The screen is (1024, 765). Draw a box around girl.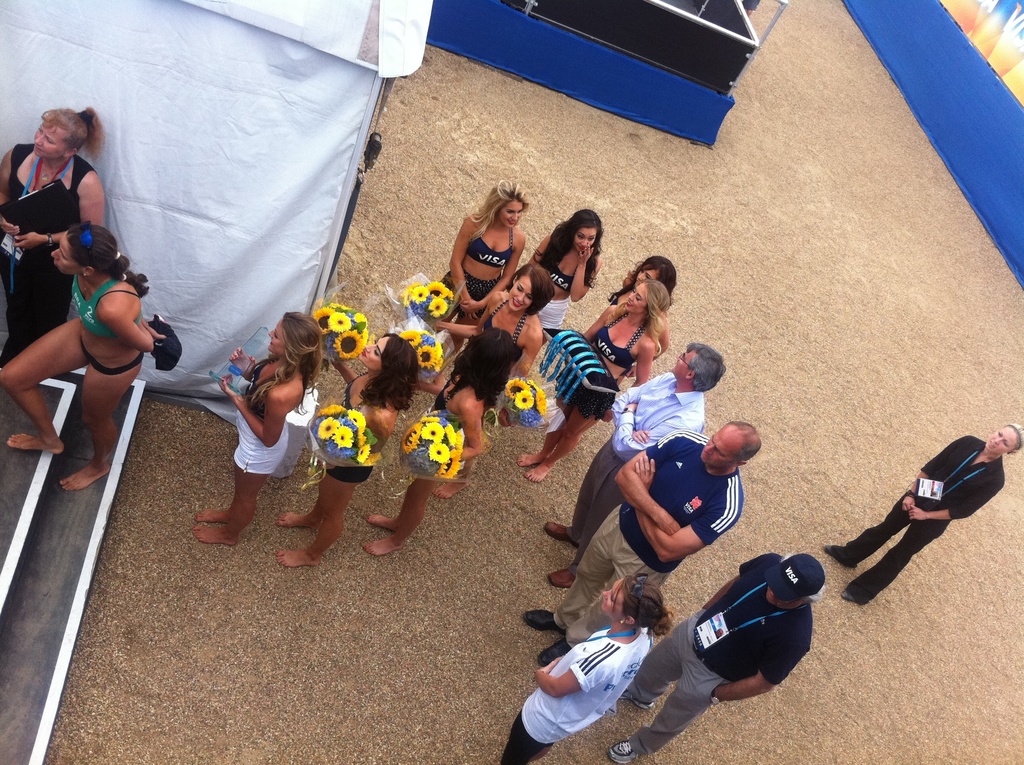
0:218:168:493.
